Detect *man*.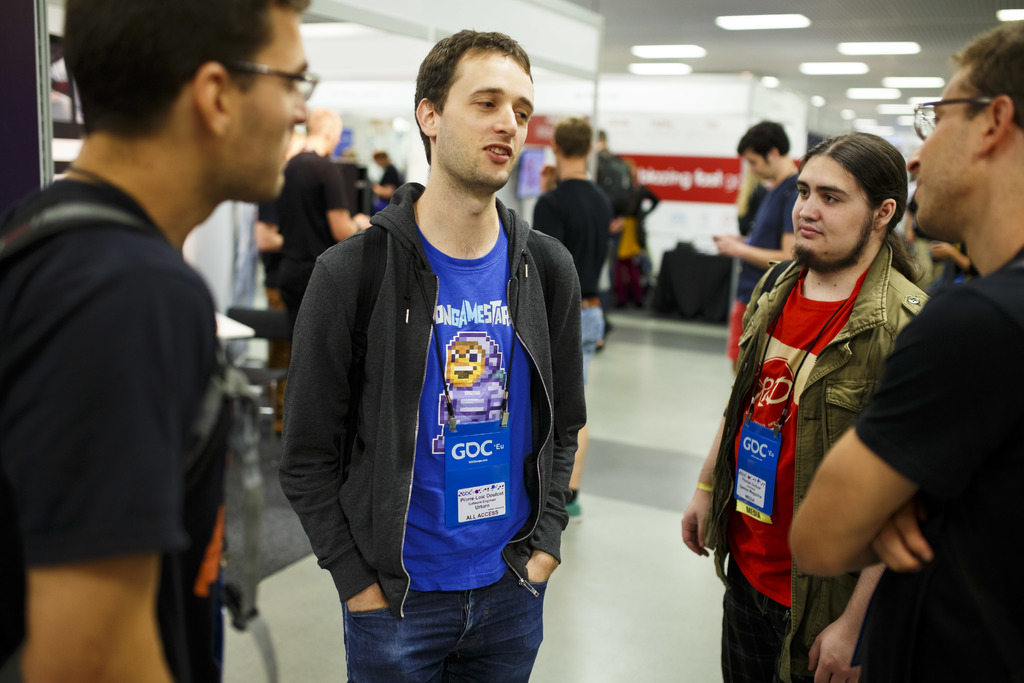
Detected at (680, 129, 931, 682).
